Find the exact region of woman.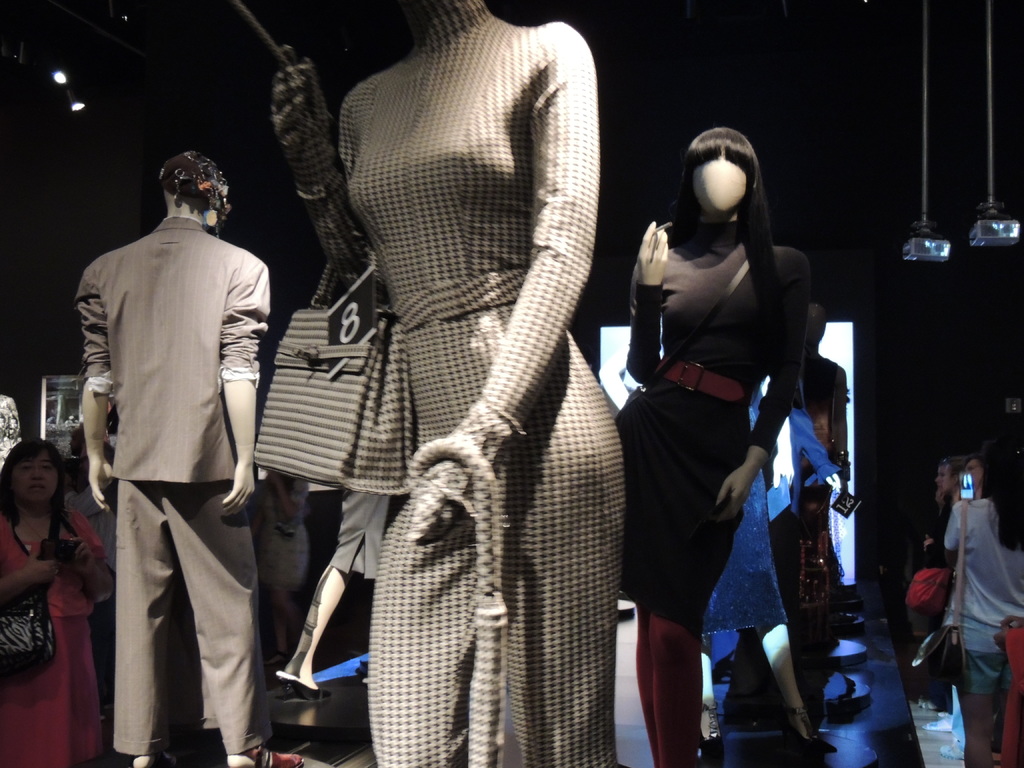
Exact region: bbox=[943, 455, 1023, 767].
